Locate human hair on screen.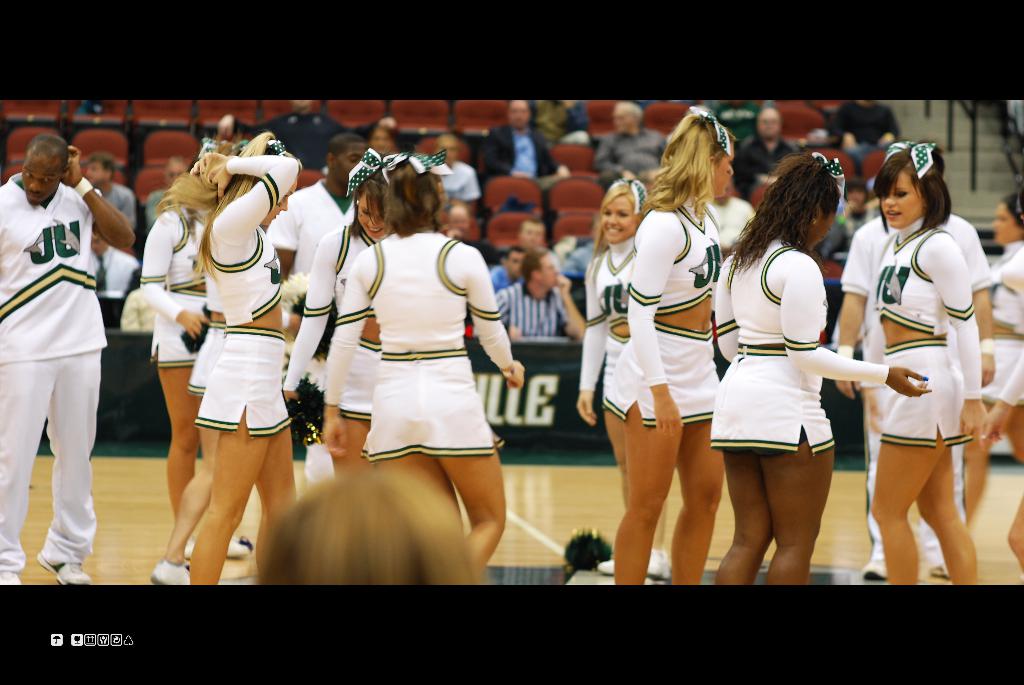
On screen at x1=999 y1=187 x2=1023 y2=229.
